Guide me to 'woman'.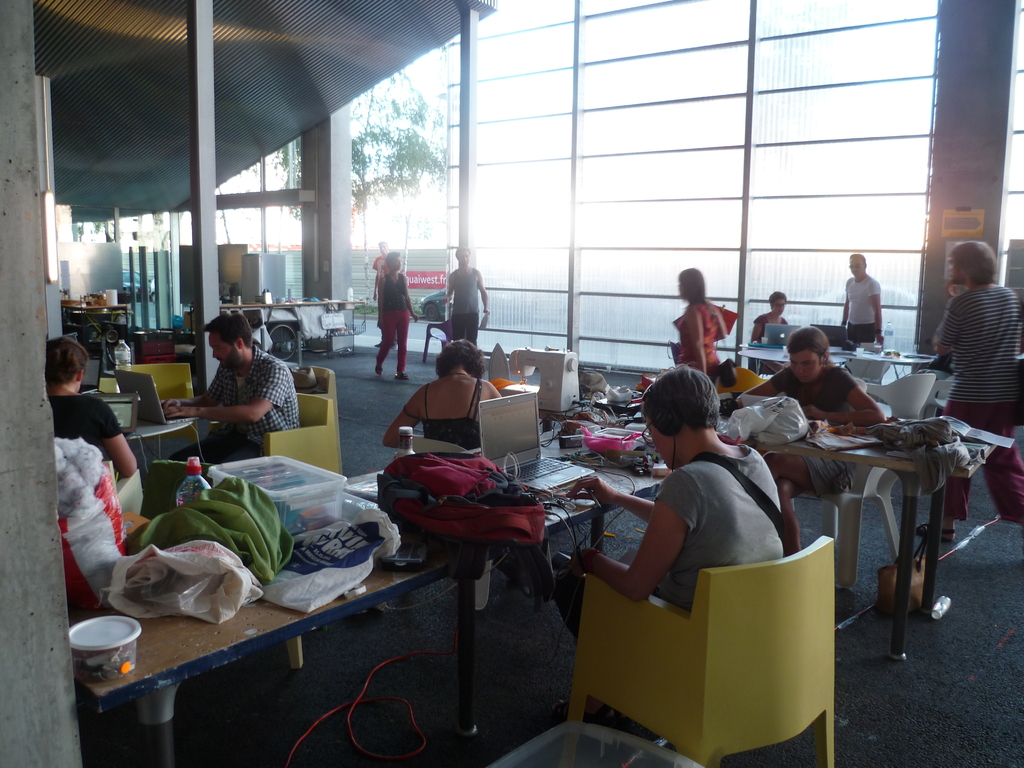
Guidance: select_region(675, 268, 721, 387).
